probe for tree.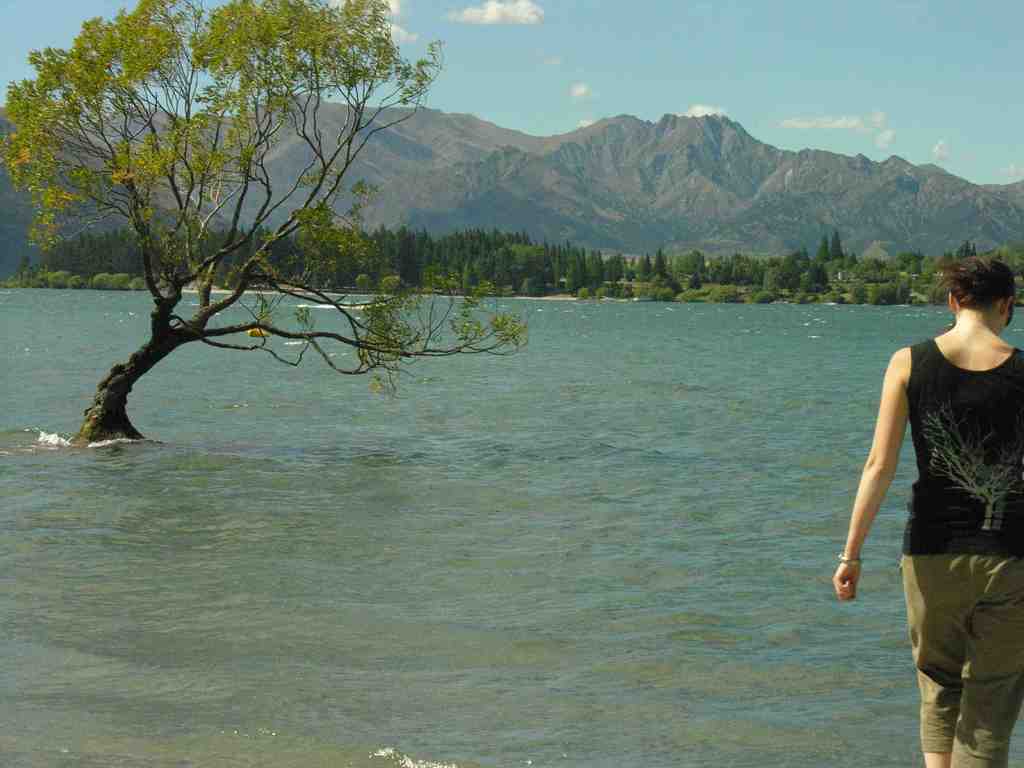
Probe result: left=382, top=278, right=398, bottom=293.
